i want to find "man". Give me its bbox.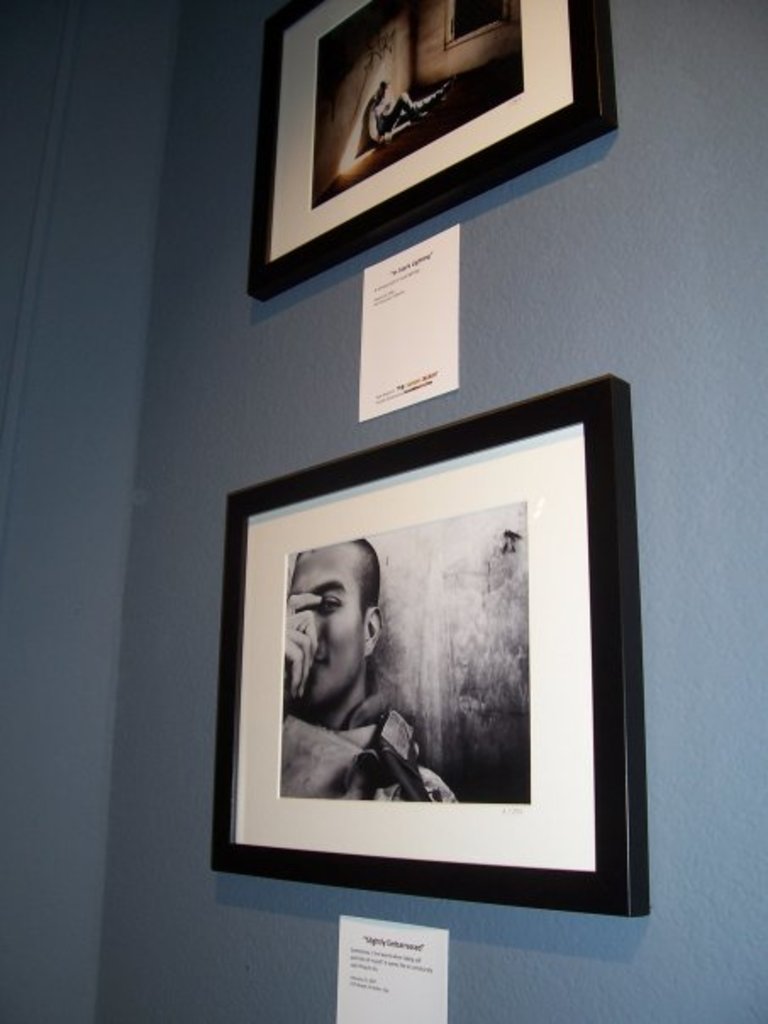
box(283, 529, 439, 817).
